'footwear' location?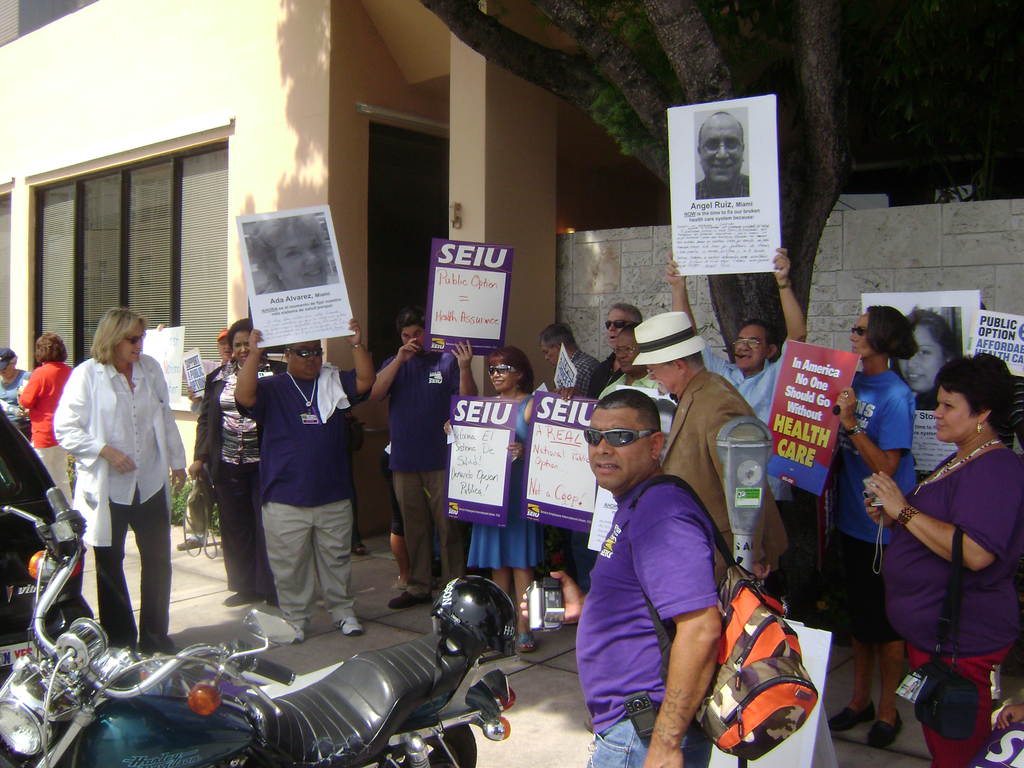
box(335, 610, 365, 635)
